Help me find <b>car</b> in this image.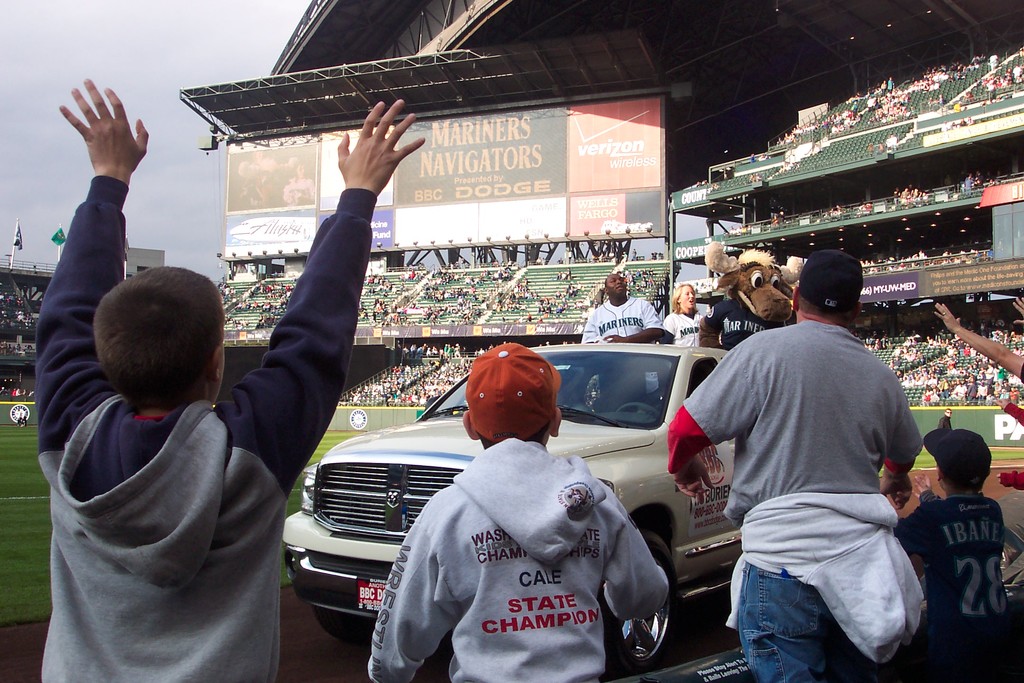
Found it: 284,343,744,677.
